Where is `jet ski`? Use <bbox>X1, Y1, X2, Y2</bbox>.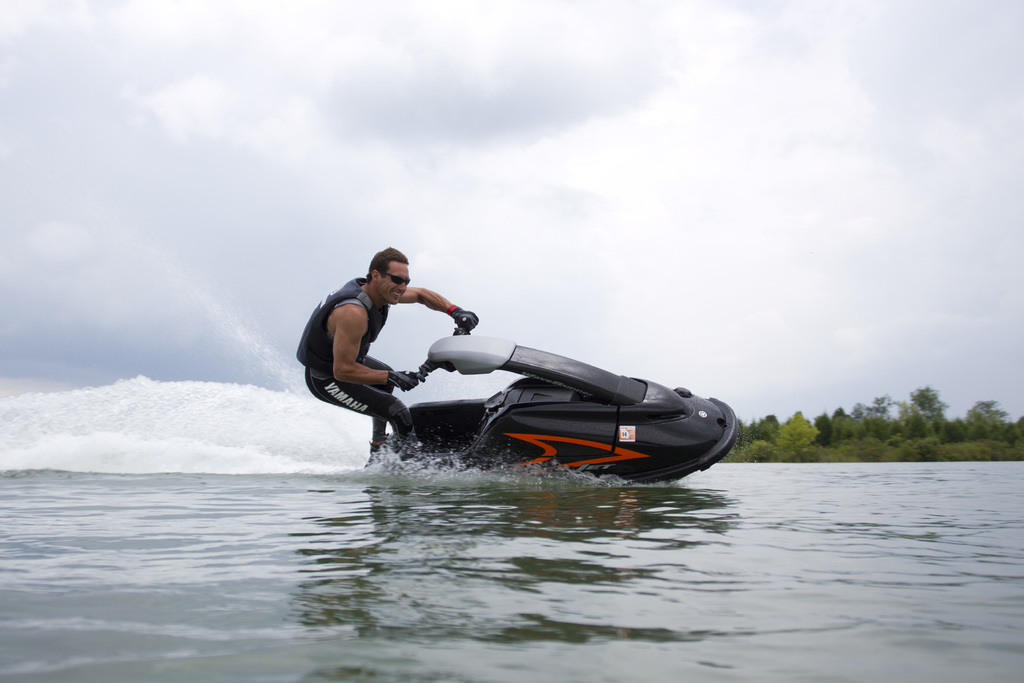
<bbox>388, 318, 742, 484</bbox>.
